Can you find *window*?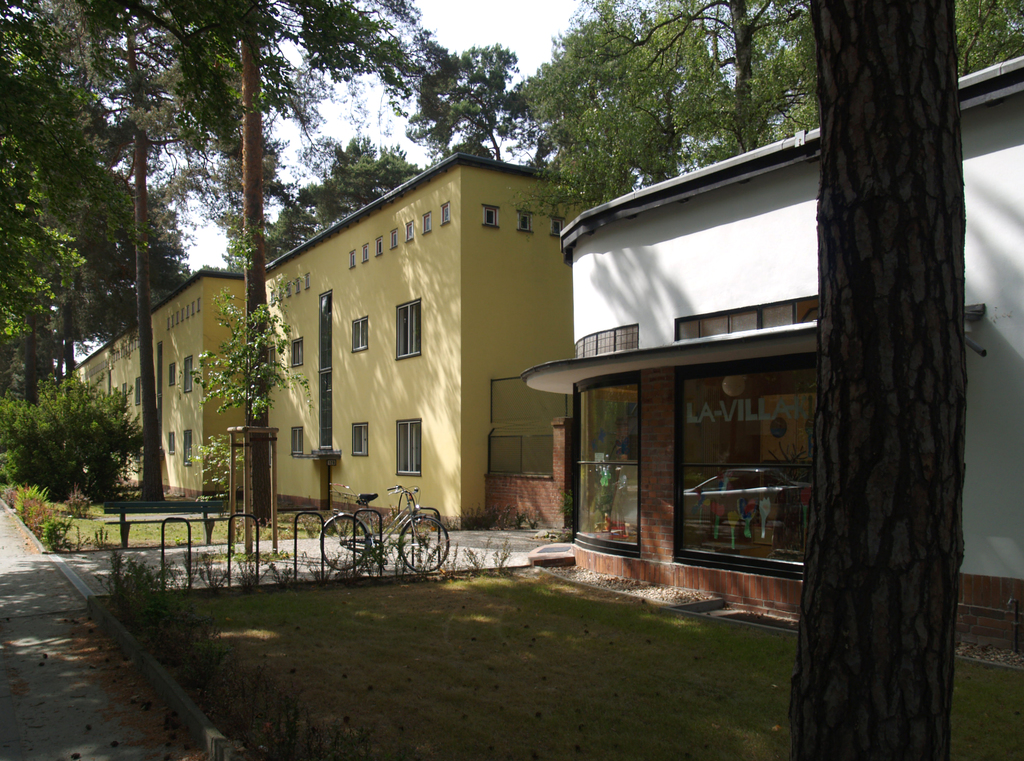
Yes, bounding box: <region>346, 250, 355, 270</region>.
